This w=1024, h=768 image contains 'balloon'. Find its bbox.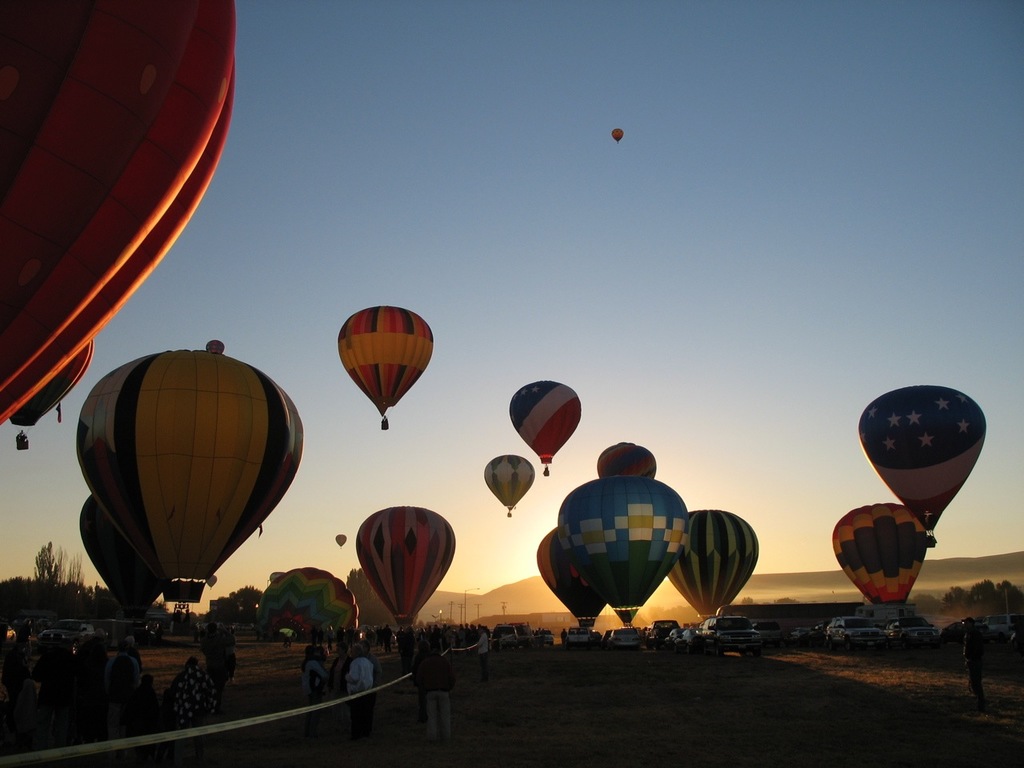
x1=0, y1=0, x2=237, y2=422.
